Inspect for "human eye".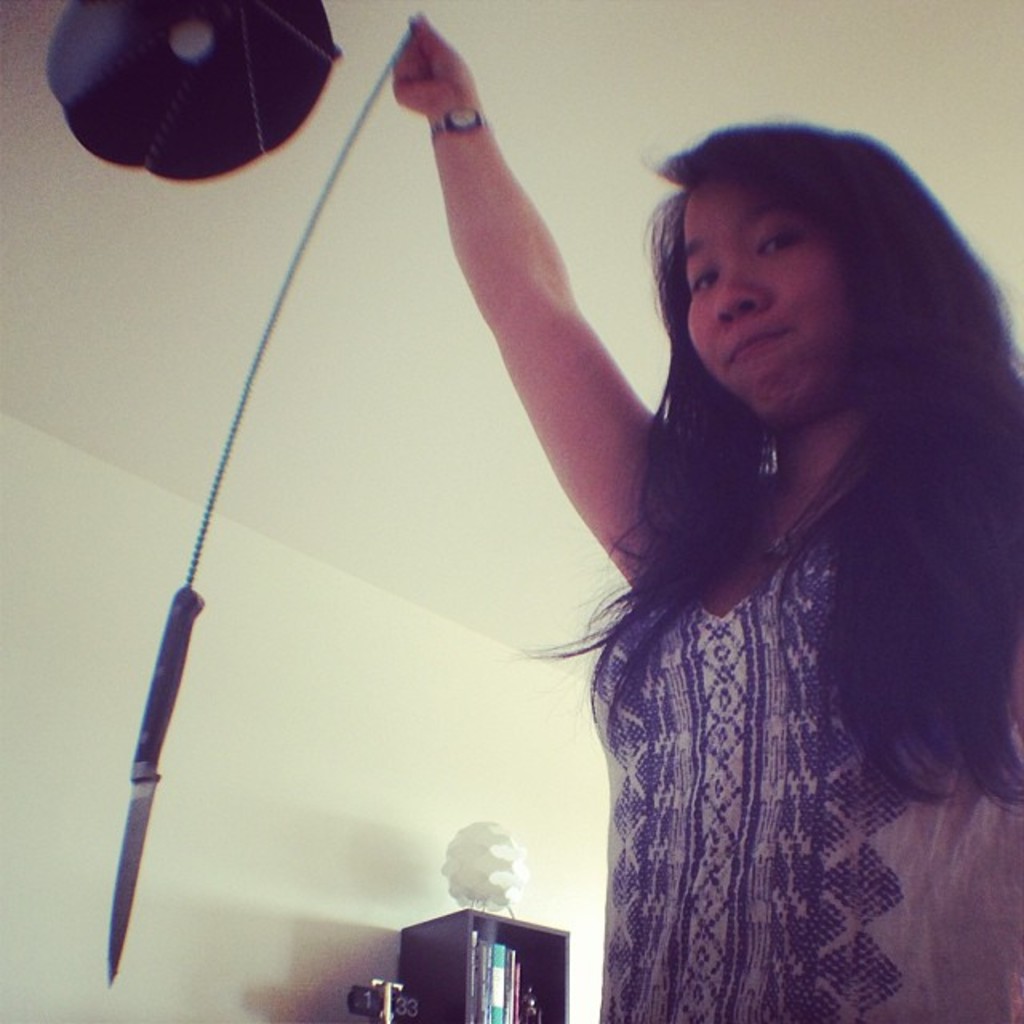
Inspection: select_region(680, 272, 720, 294).
